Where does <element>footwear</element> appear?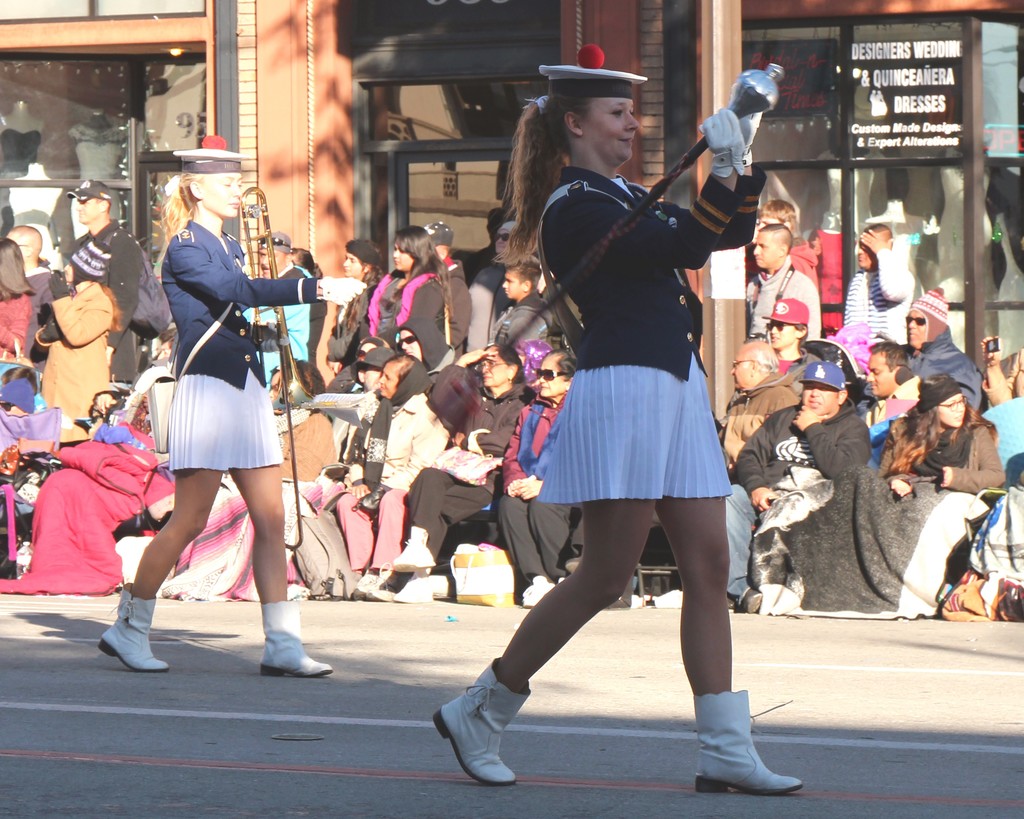
Appears at select_region(392, 525, 435, 574).
